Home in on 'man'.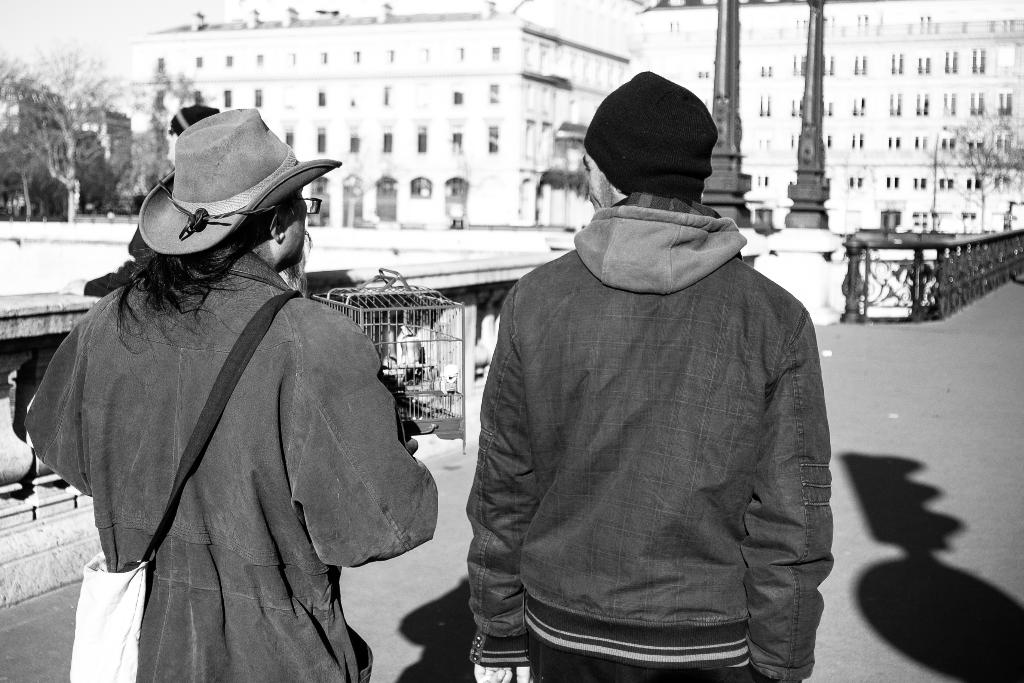
Homed in at [25, 104, 435, 682].
